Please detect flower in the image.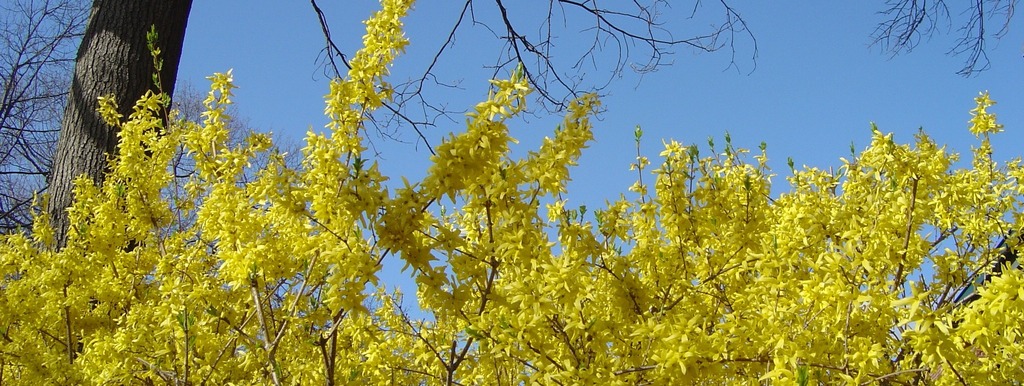
l=892, t=282, r=932, b=319.
